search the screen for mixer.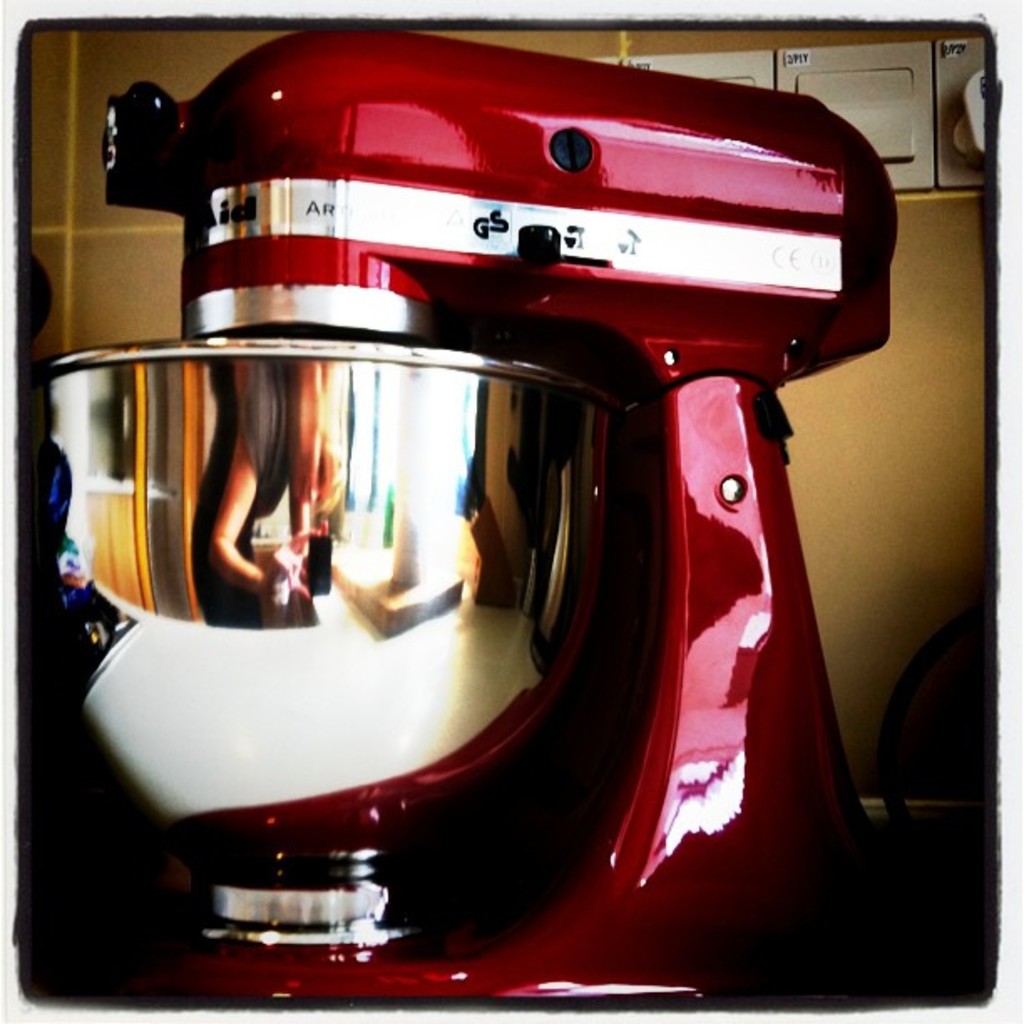
Found at {"left": 30, "top": 27, "right": 915, "bottom": 997}.
